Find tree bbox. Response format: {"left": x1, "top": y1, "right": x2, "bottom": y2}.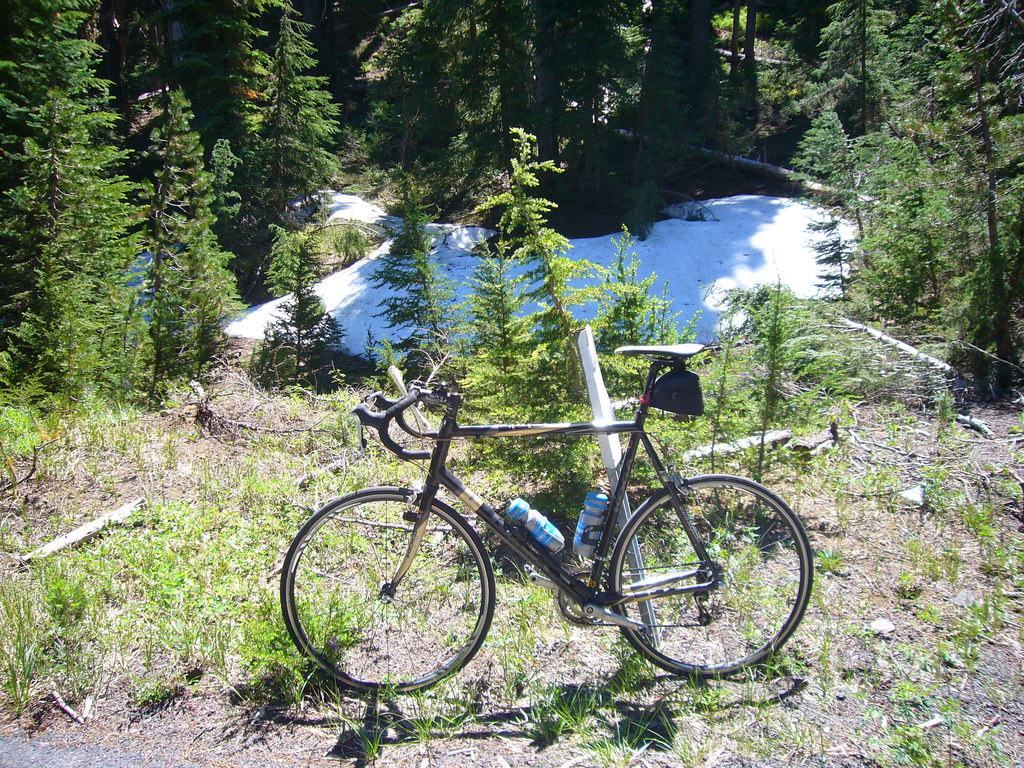
{"left": 143, "top": 87, "right": 244, "bottom": 388}.
